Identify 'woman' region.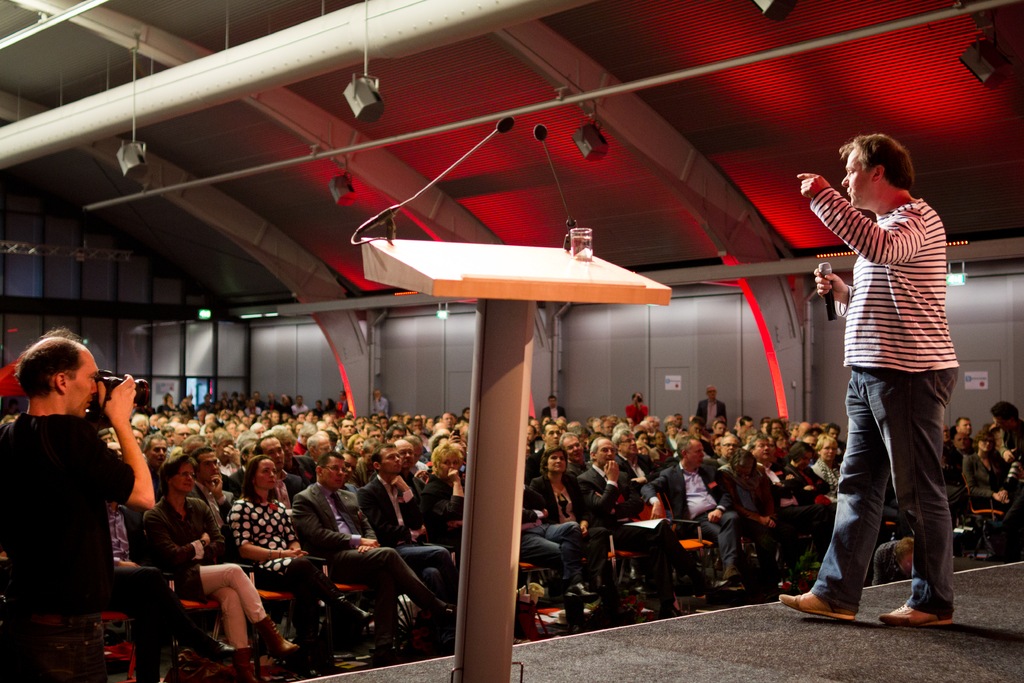
Region: l=522, t=444, r=623, b=631.
